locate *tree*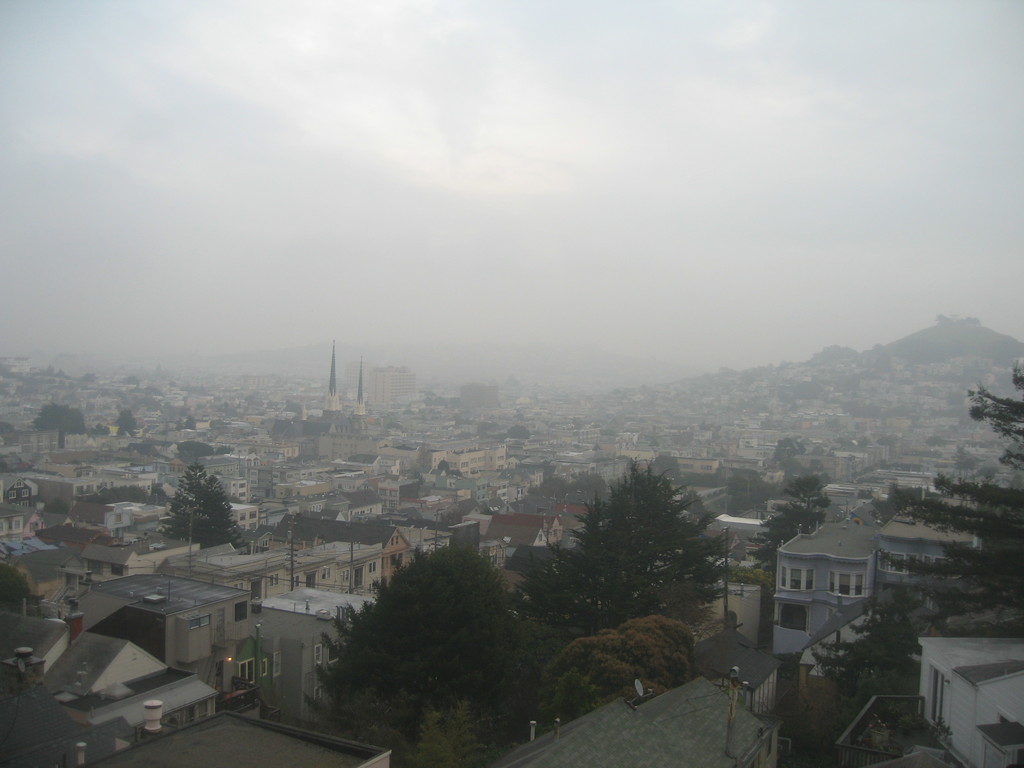
567, 470, 604, 492
